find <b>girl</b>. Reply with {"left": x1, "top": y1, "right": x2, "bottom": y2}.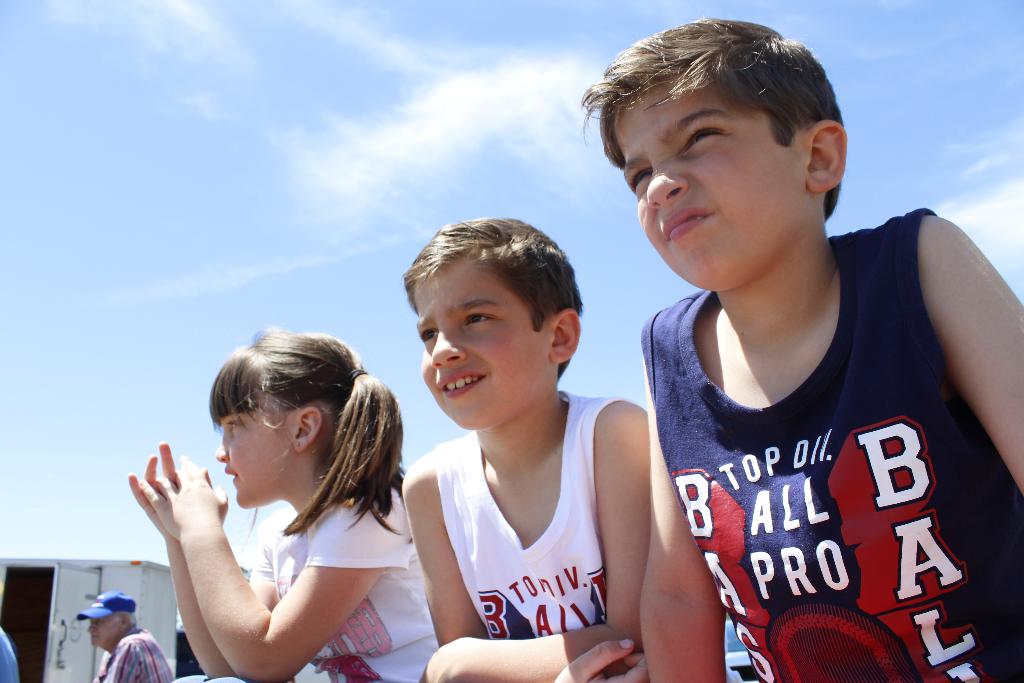
{"left": 127, "top": 327, "right": 436, "bottom": 682}.
